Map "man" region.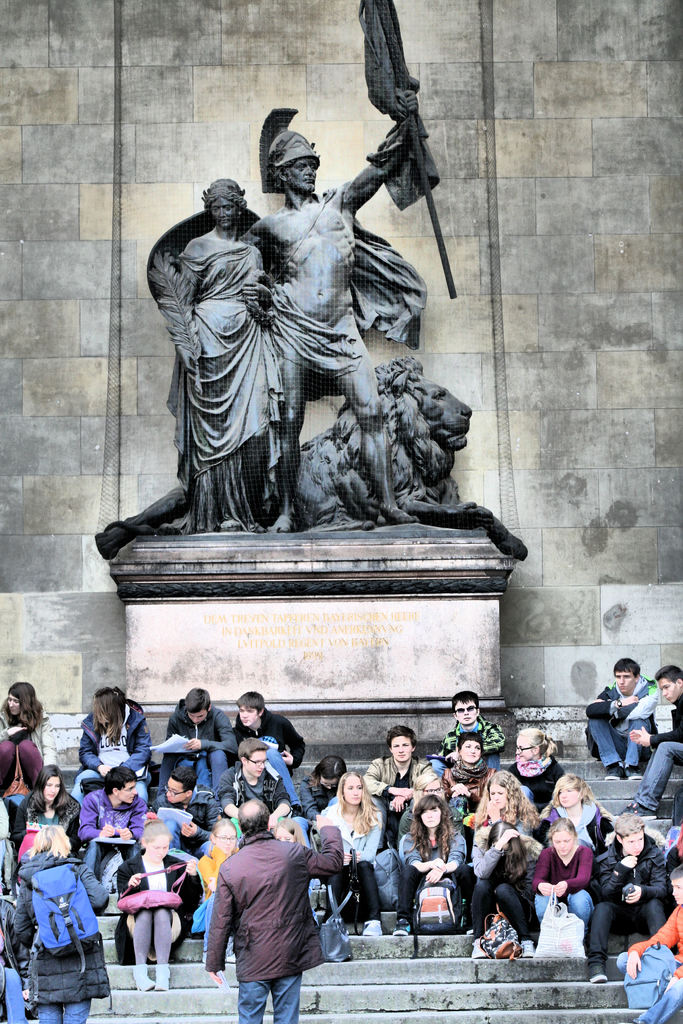
Mapped to <region>584, 653, 658, 784</region>.
